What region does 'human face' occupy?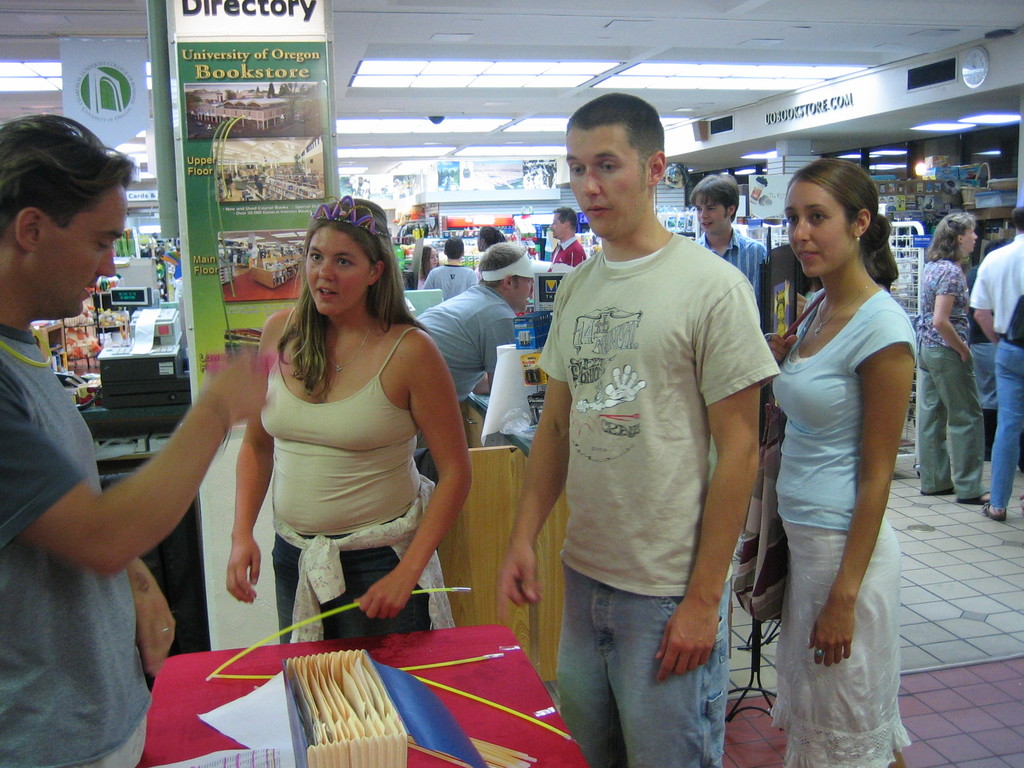
rect(564, 127, 646, 241).
